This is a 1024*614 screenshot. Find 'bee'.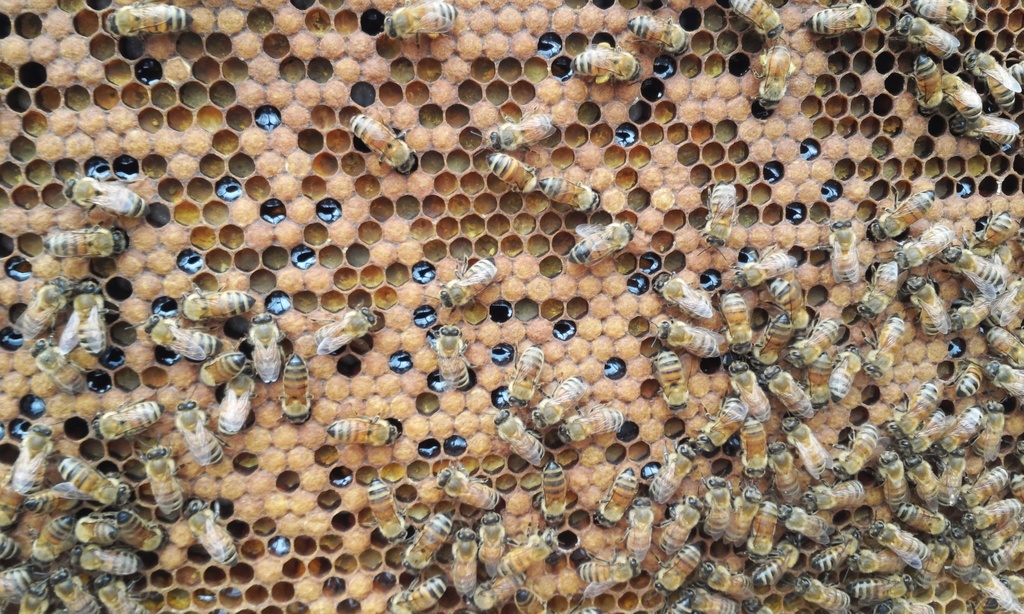
Bounding box: rect(422, 253, 502, 320).
